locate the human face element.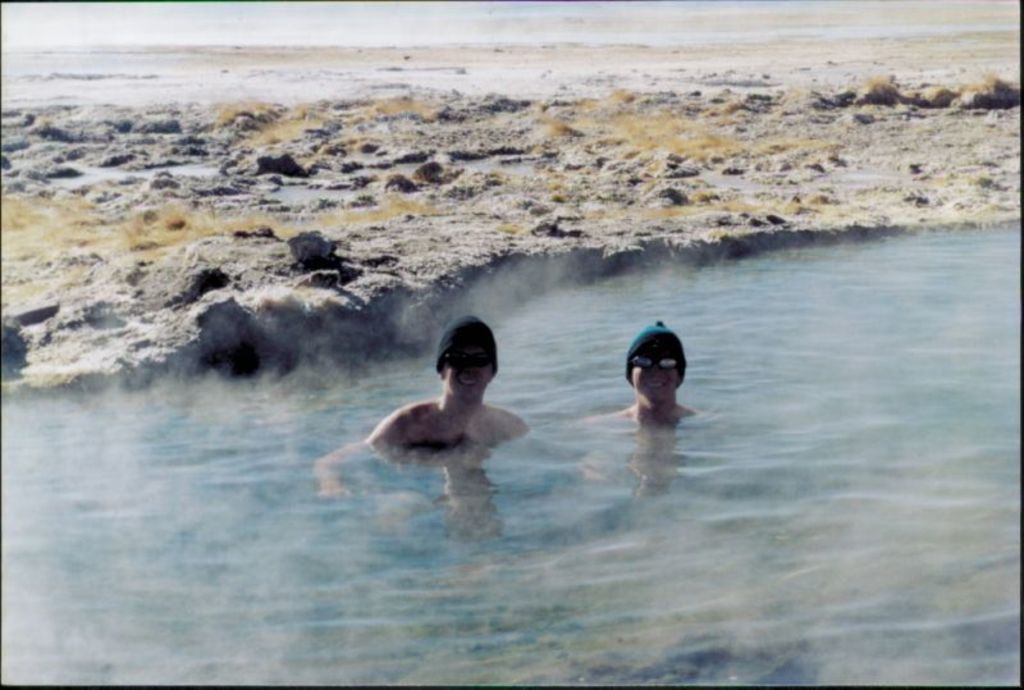
Element bbox: l=631, t=369, r=678, b=406.
